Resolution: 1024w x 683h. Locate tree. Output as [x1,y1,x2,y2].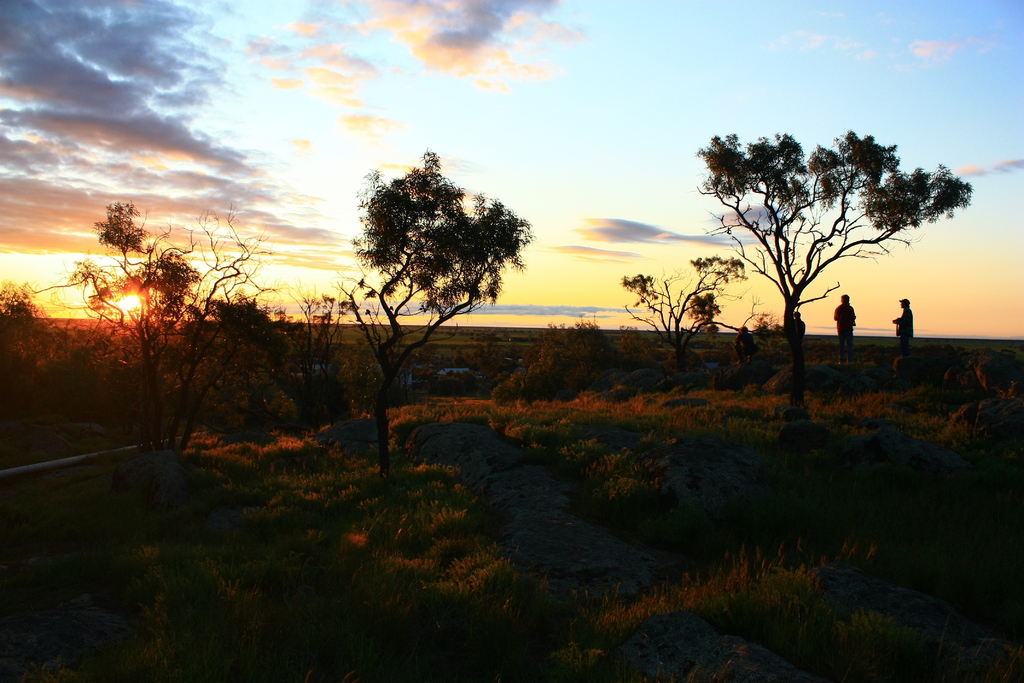
[49,190,298,483].
